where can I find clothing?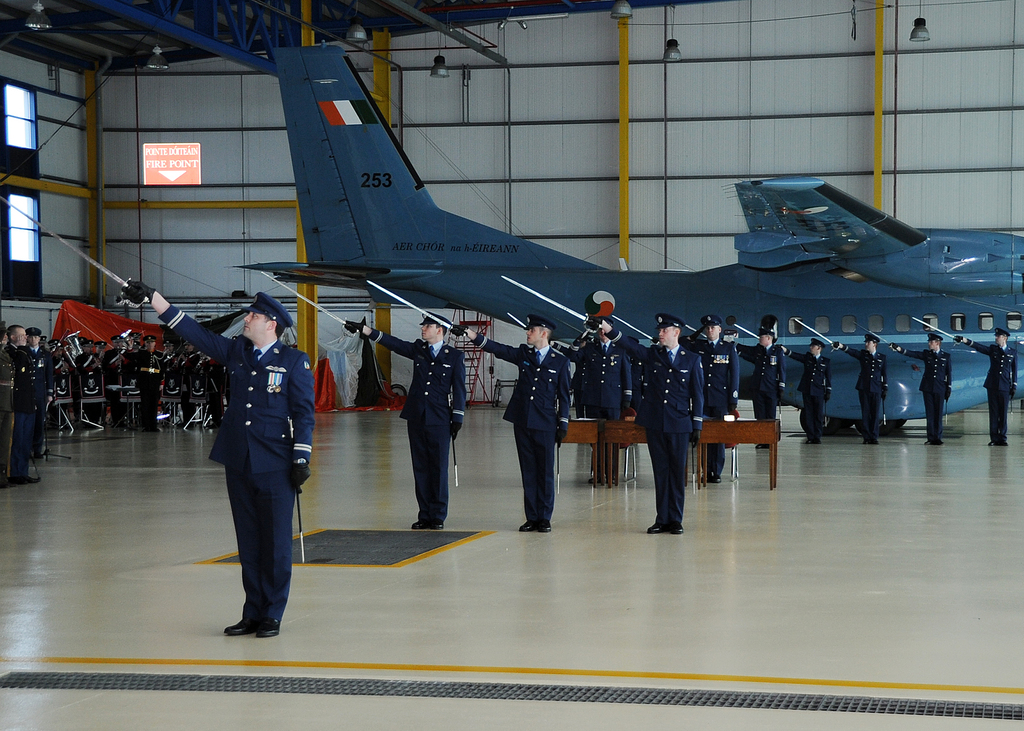
You can find it at detection(136, 351, 164, 424).
